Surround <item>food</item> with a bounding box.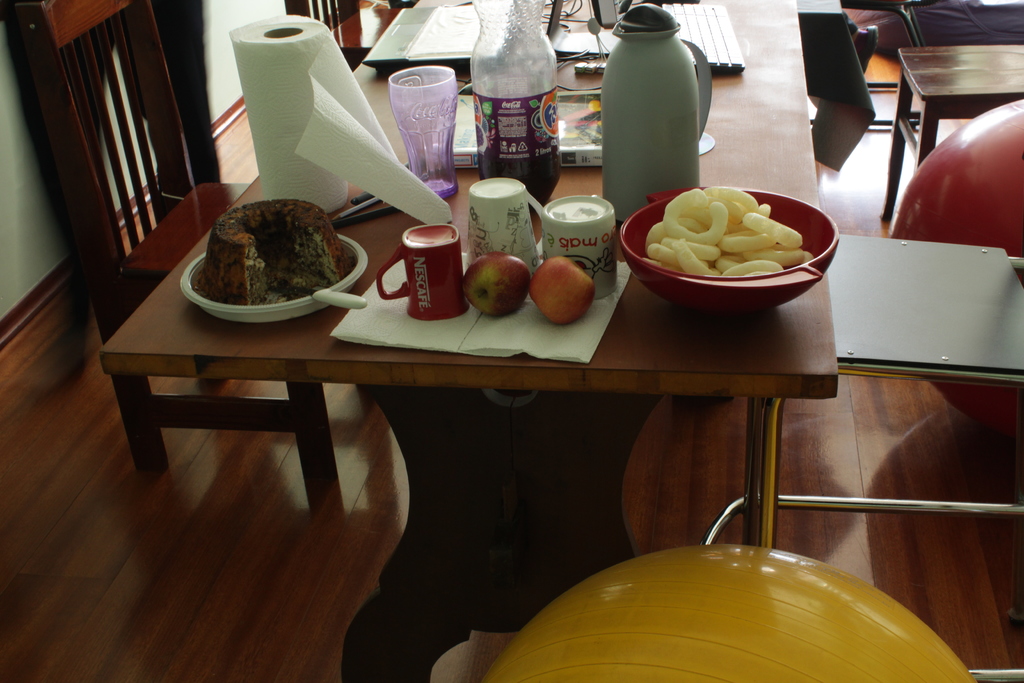
[x1=193, y1=201, x2=348, y2=304].
